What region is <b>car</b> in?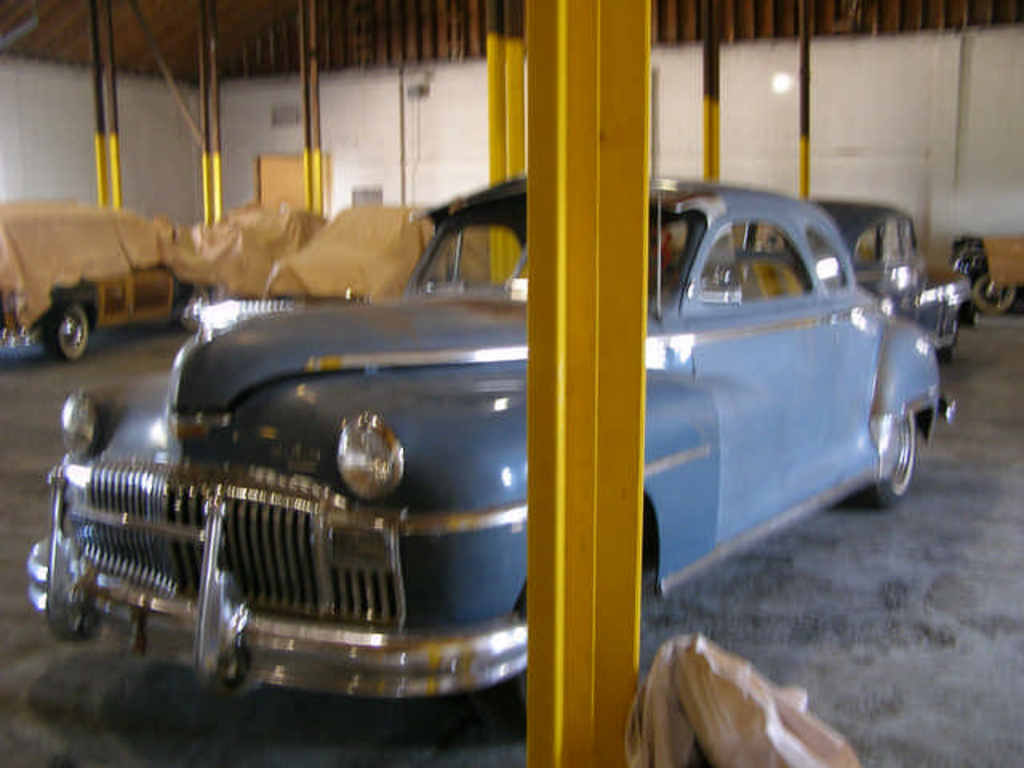
950,234,1022,317.
